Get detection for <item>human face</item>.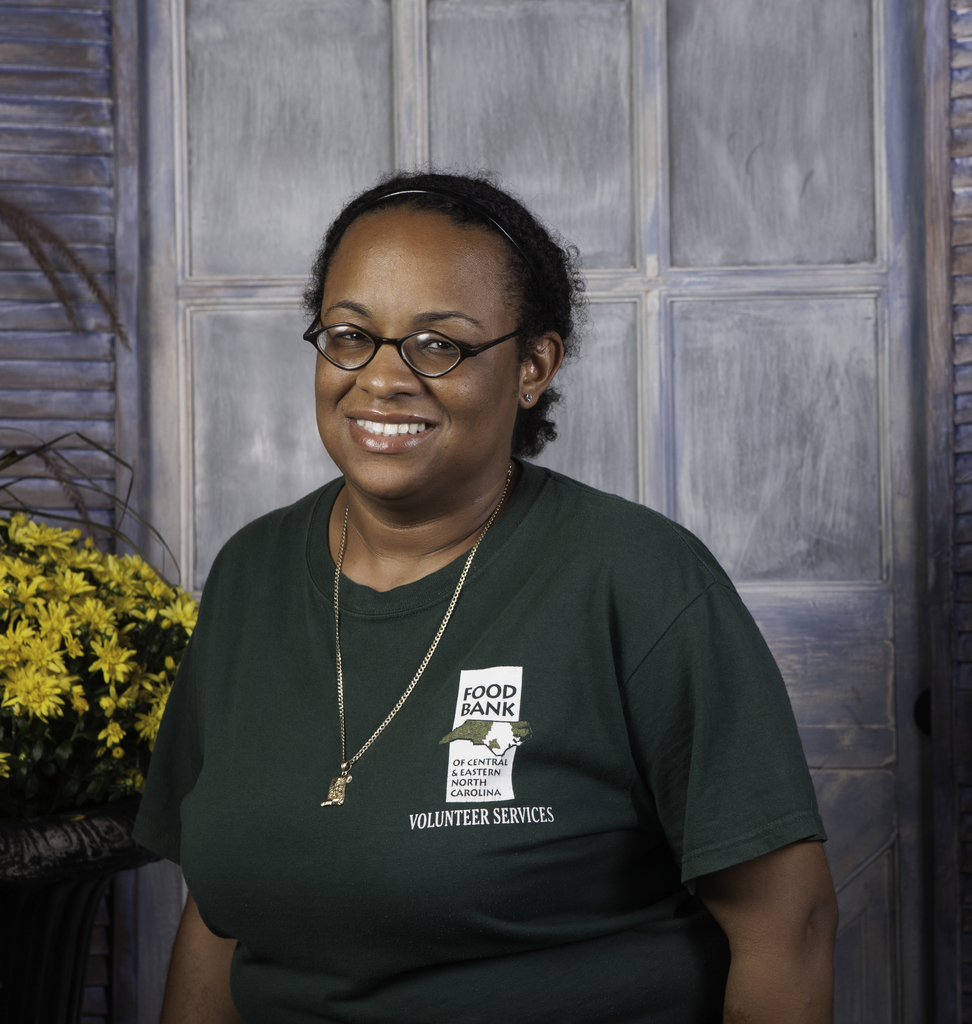
Detection: [311,232,519,492].
